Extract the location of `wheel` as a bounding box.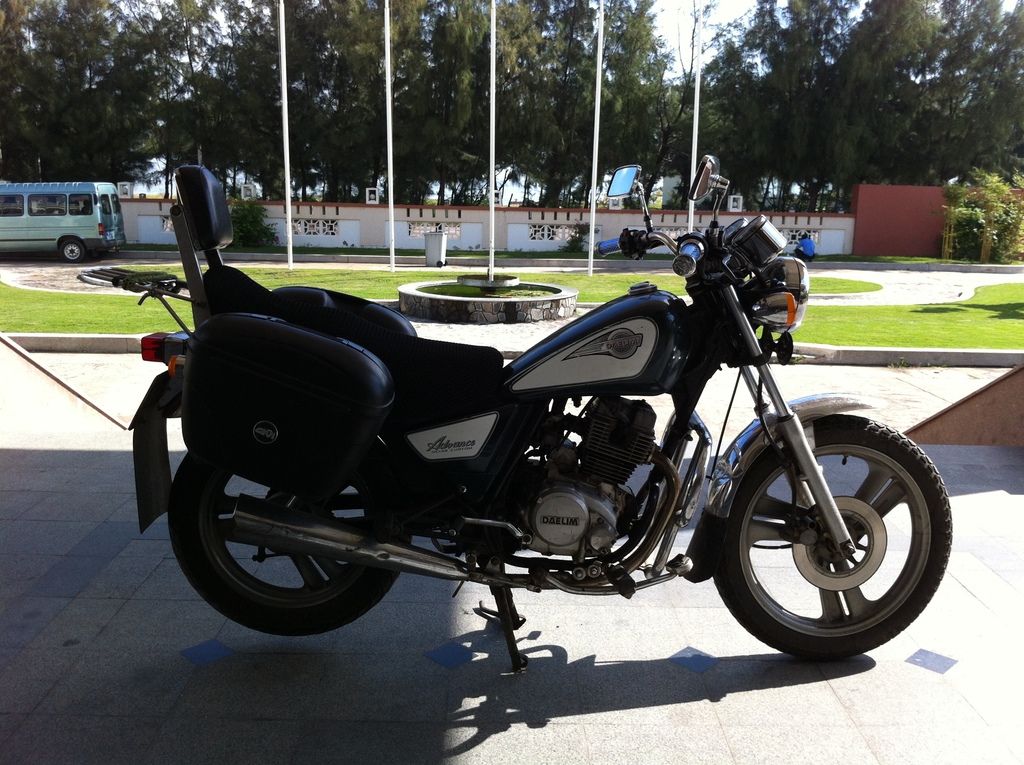
(x1=166, y1=432, x2=415, y2=638).
